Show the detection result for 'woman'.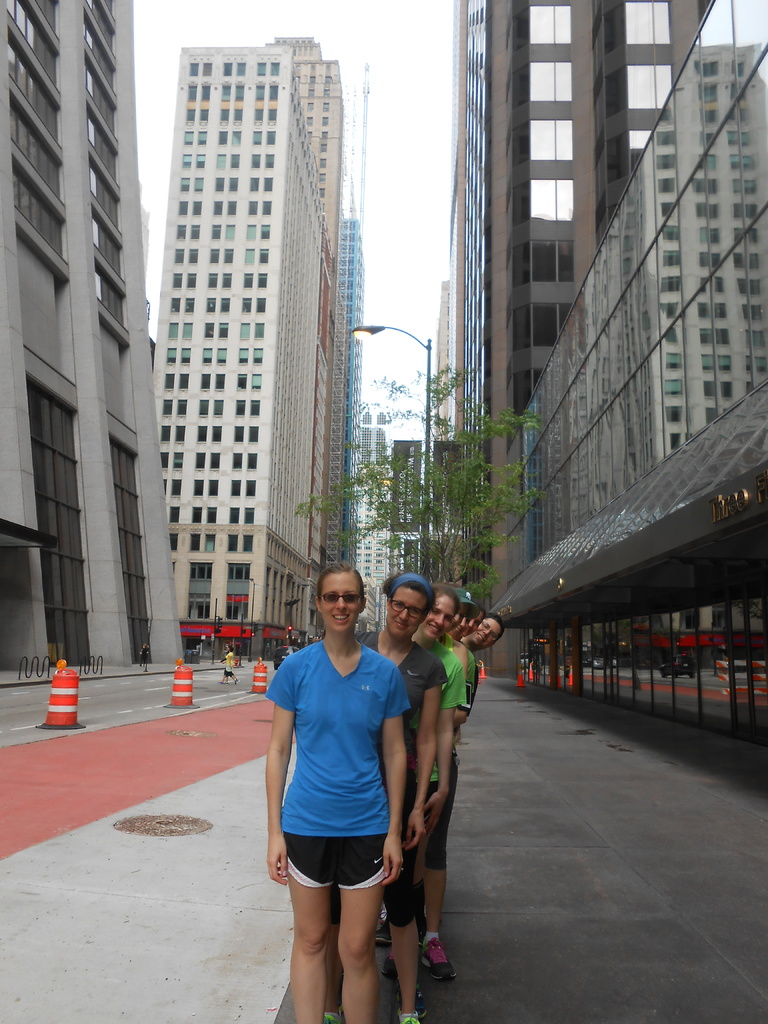
box=[382, 579, 471, 973].
